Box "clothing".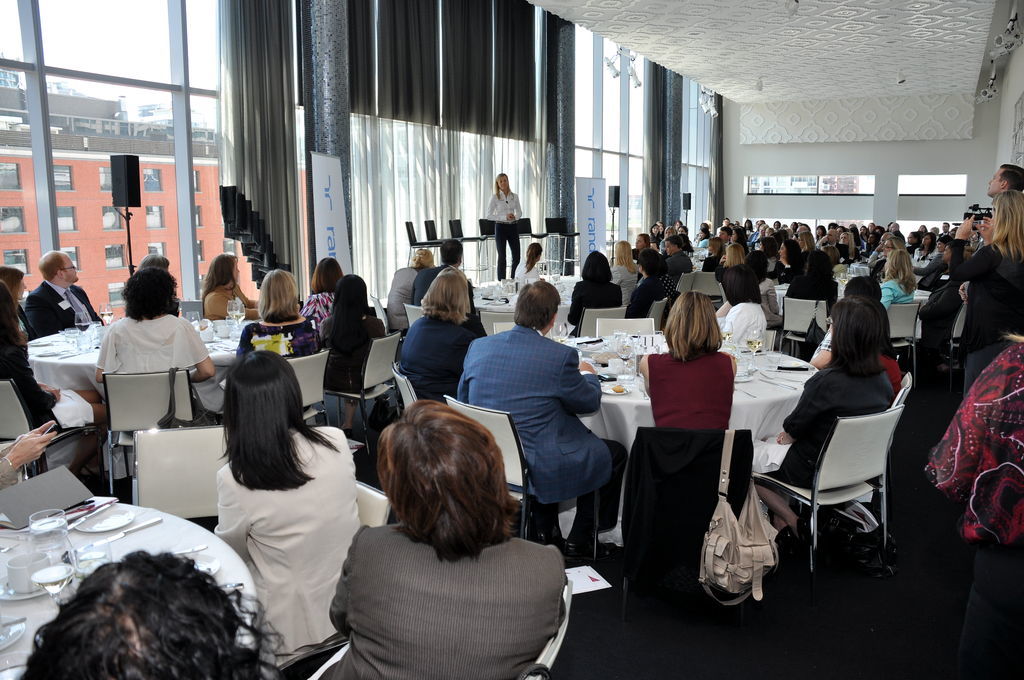
l=445, t=320, r=629, b=544.
